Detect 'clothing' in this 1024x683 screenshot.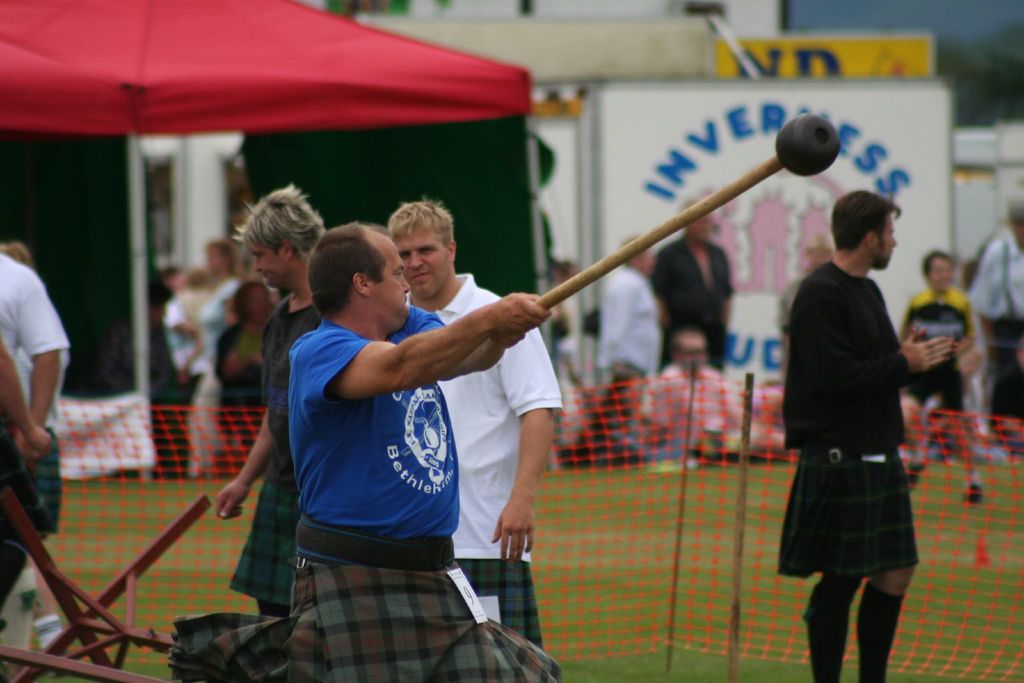
Detection: select_region(1, 262, 76, 536).
